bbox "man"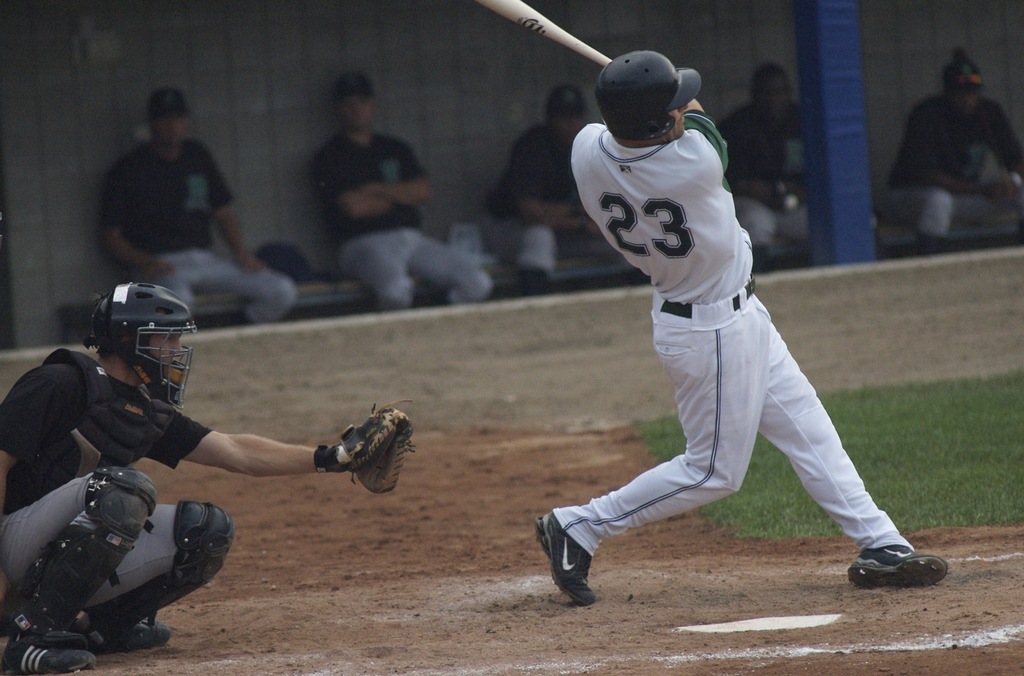
[881,48,1023,247]
